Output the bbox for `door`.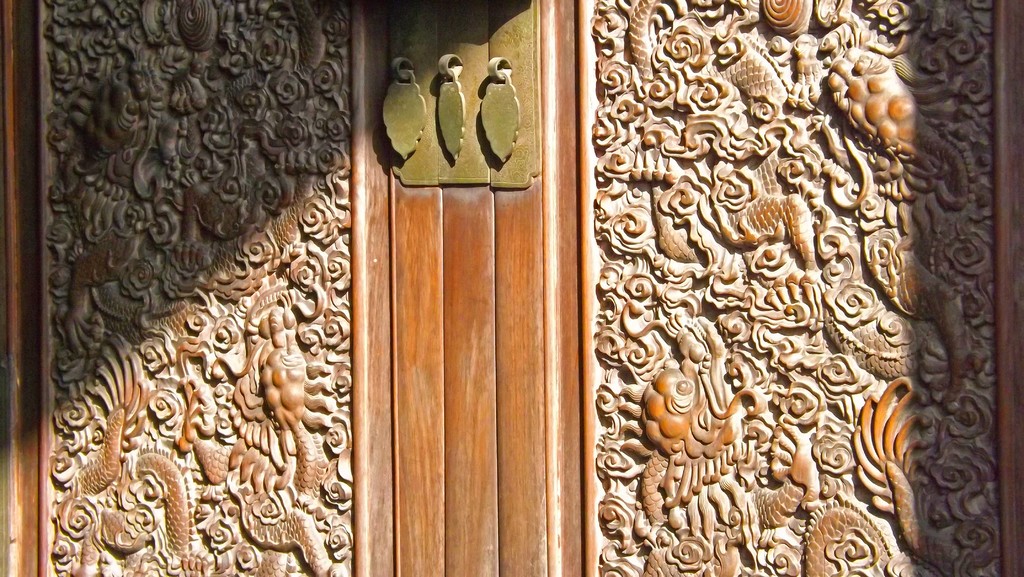
Rect(0, 0, 1023, 576).
